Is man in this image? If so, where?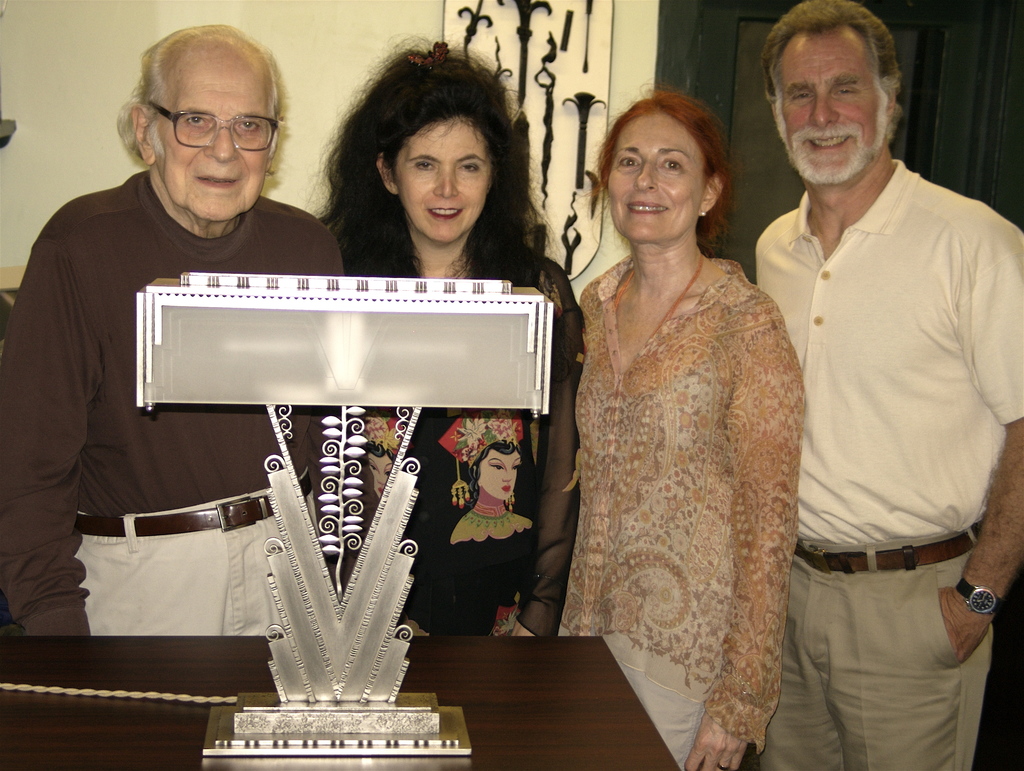
Yes, at box=[735, 0, 1009, 759].
